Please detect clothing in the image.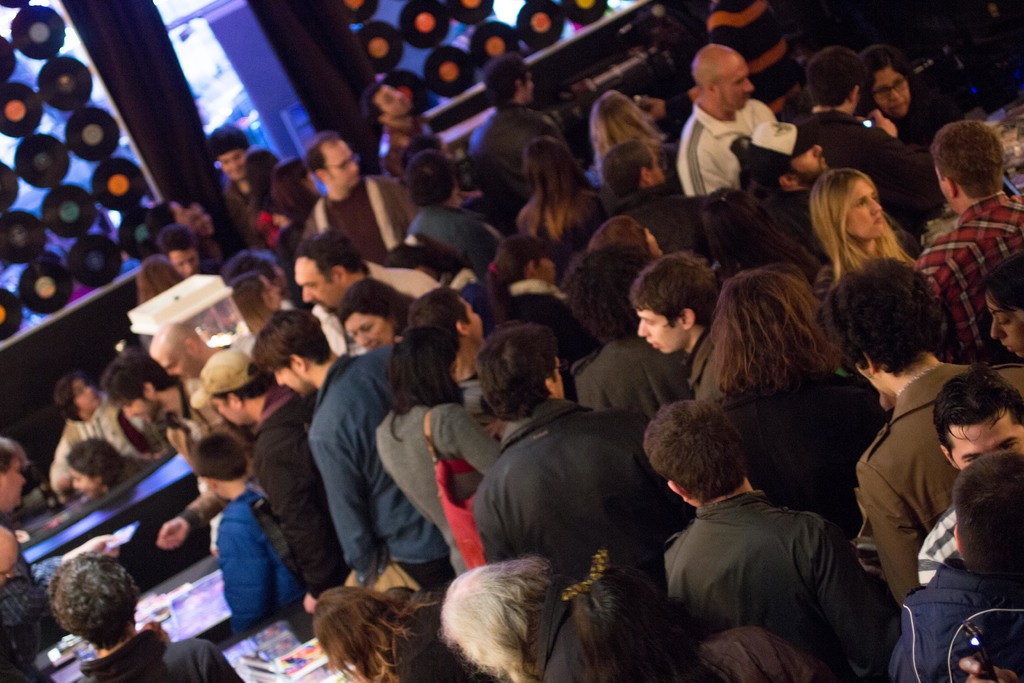
675:475:890:651.
